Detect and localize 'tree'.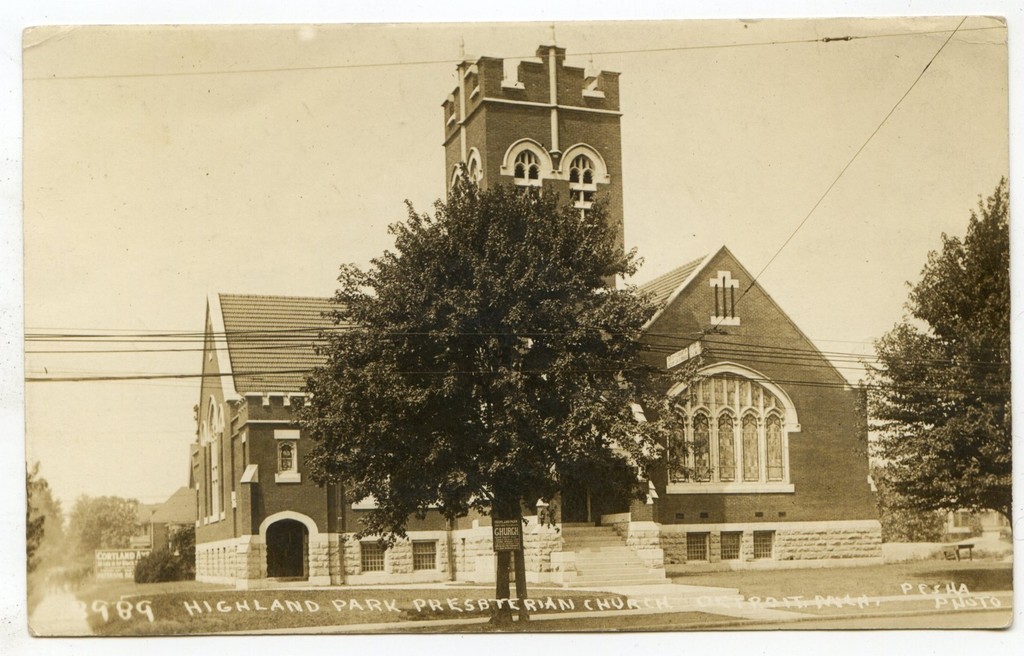
Localized at select_region(20, 449, 79, 574).
